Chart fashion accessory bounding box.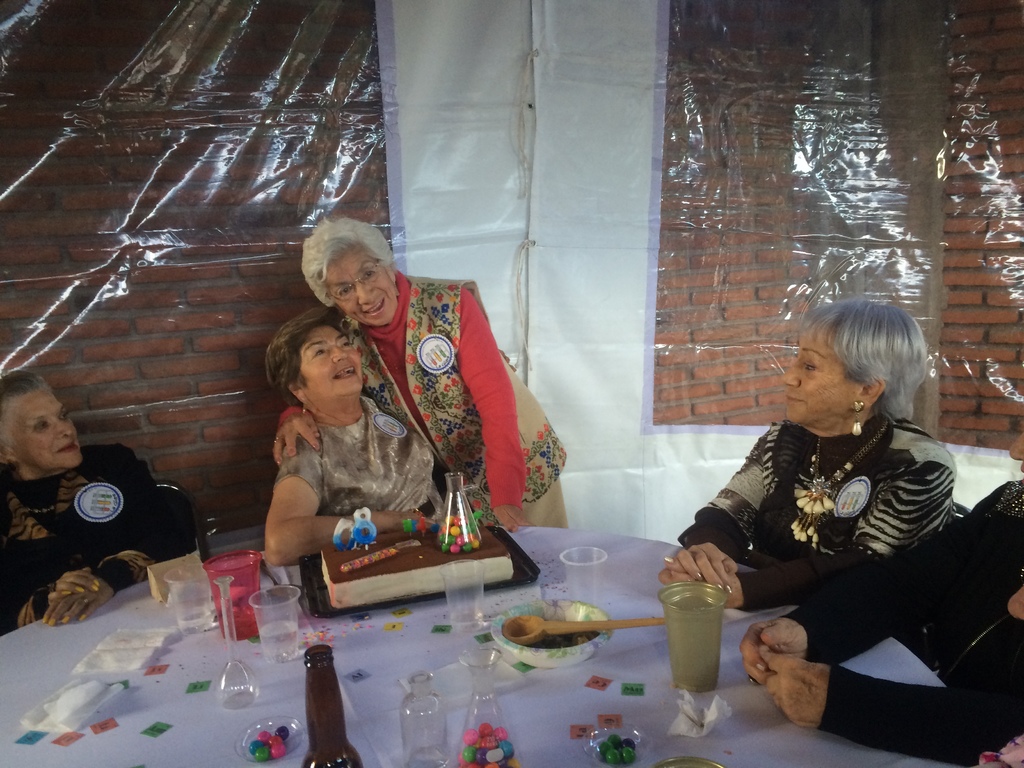
Charted: 726, 586, 732, 590.
